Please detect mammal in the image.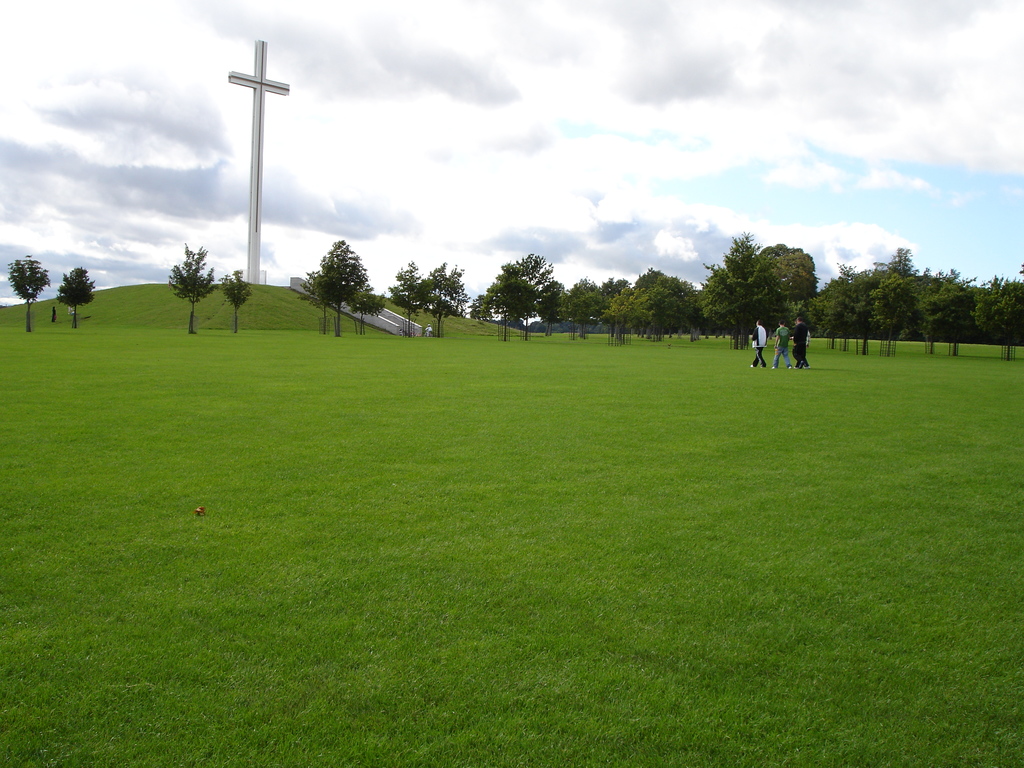
bbox(792, 316, 812, 367).
